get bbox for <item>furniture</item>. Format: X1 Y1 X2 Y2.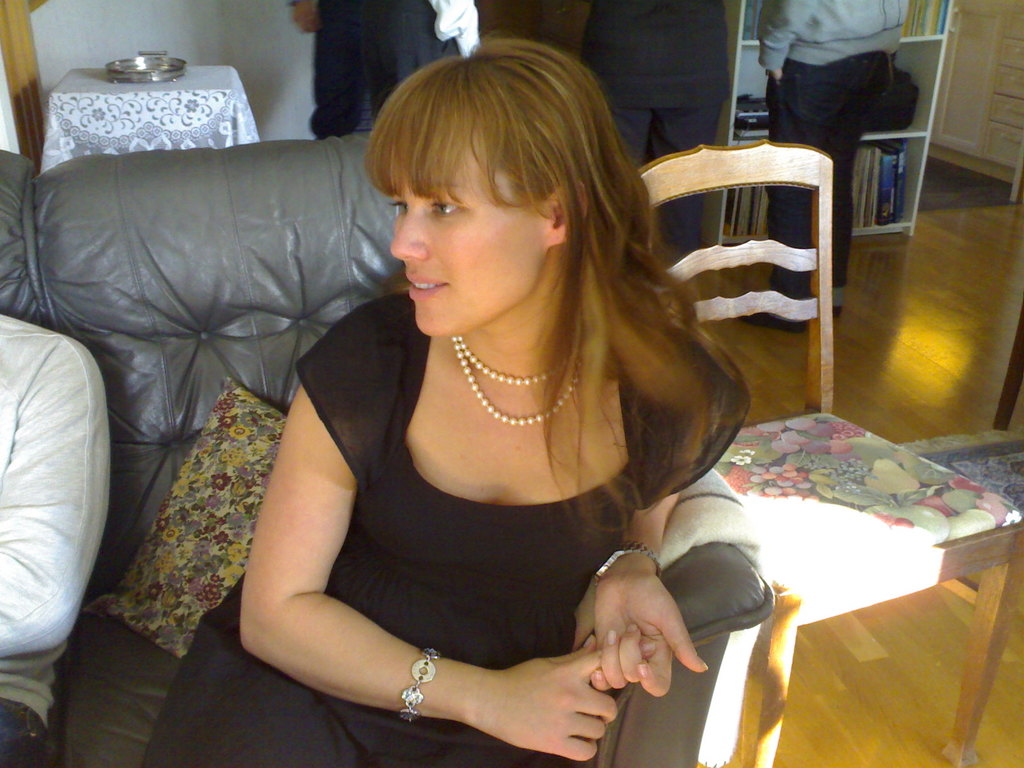
636 137 1023 767.
